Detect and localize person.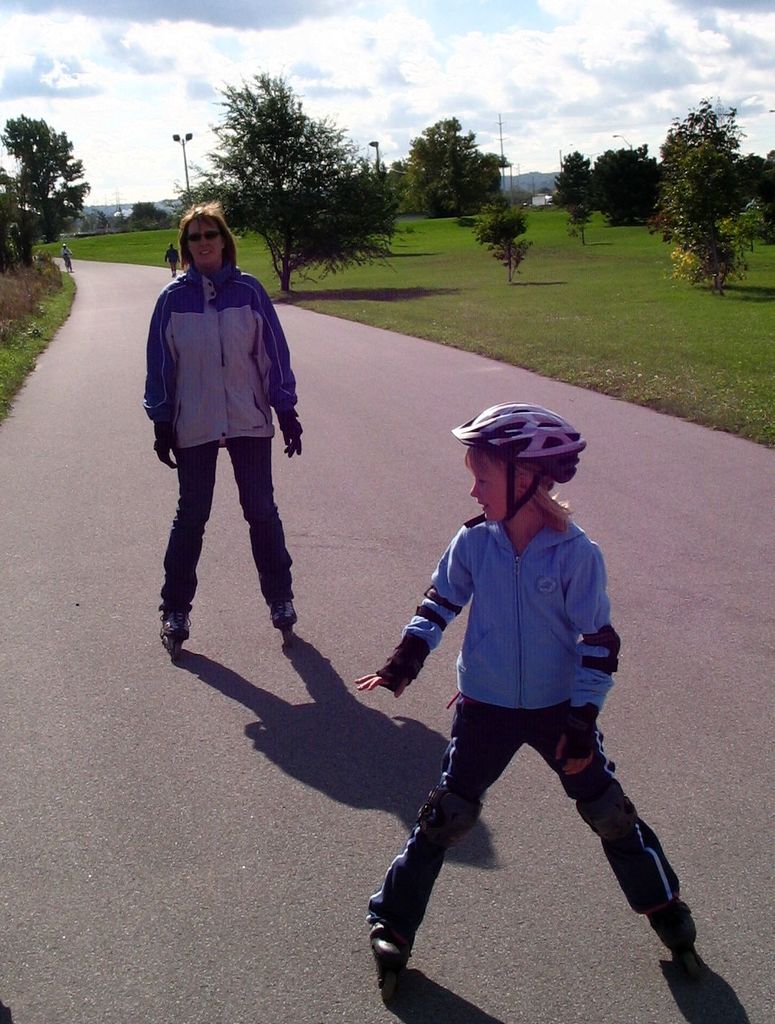
Localized at 134 203 299 673.
